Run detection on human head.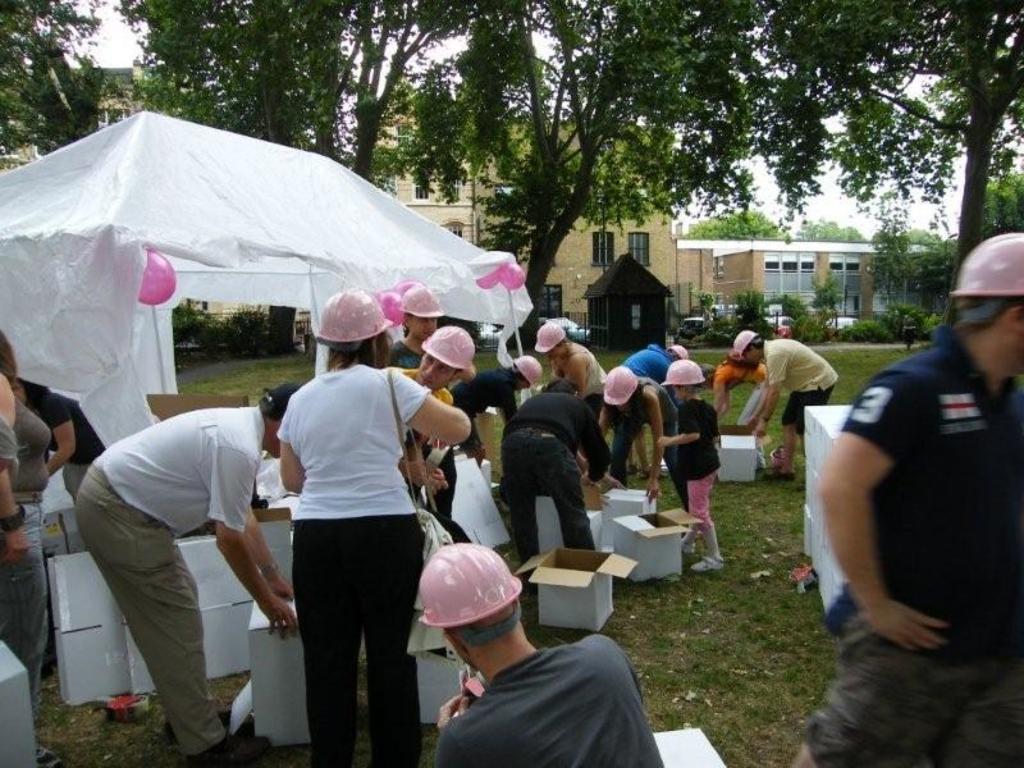
Result: region(698, 364, 712, 389).
